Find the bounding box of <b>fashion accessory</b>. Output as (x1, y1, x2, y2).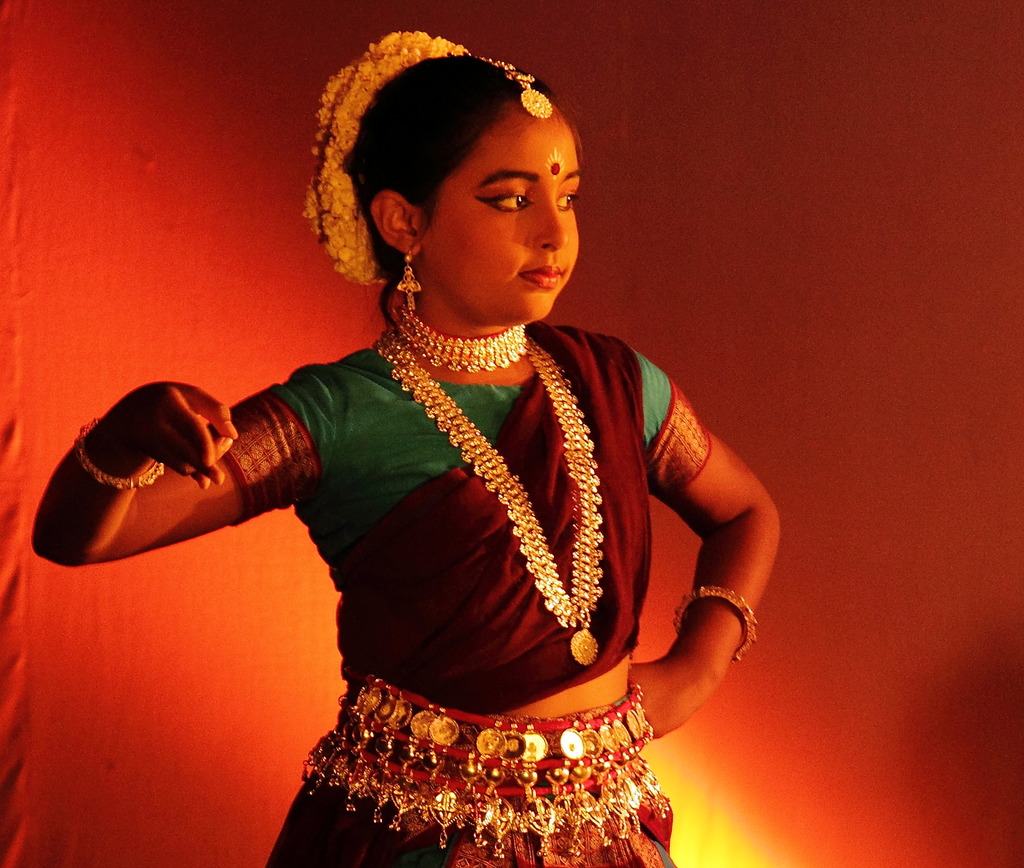
(303, 30, 468, 283).
